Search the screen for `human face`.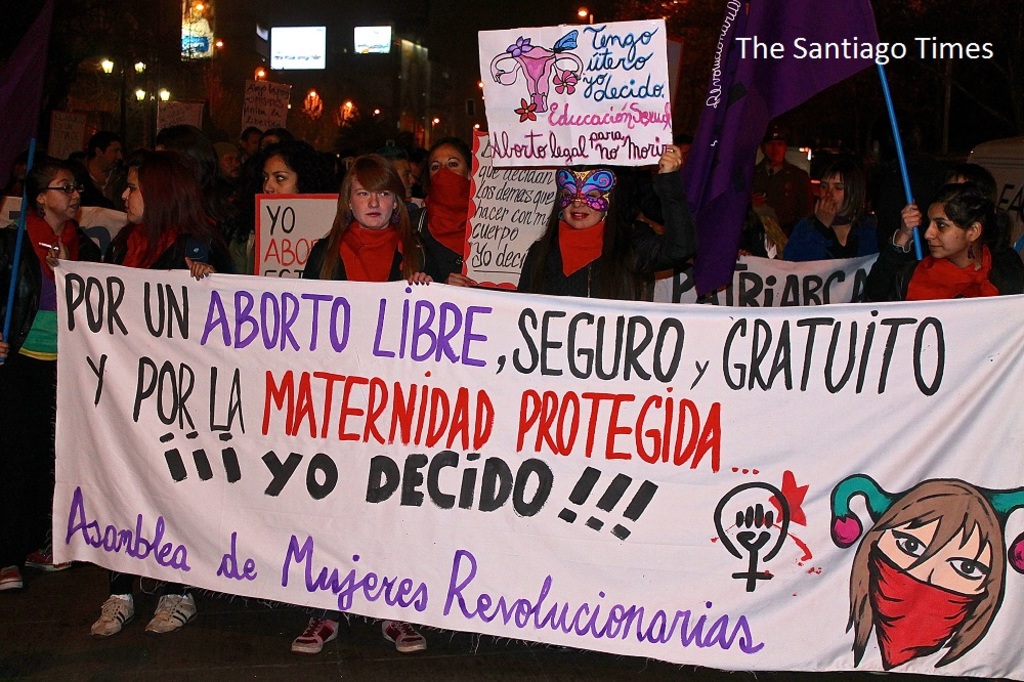
Found at [557,187,603,233].
